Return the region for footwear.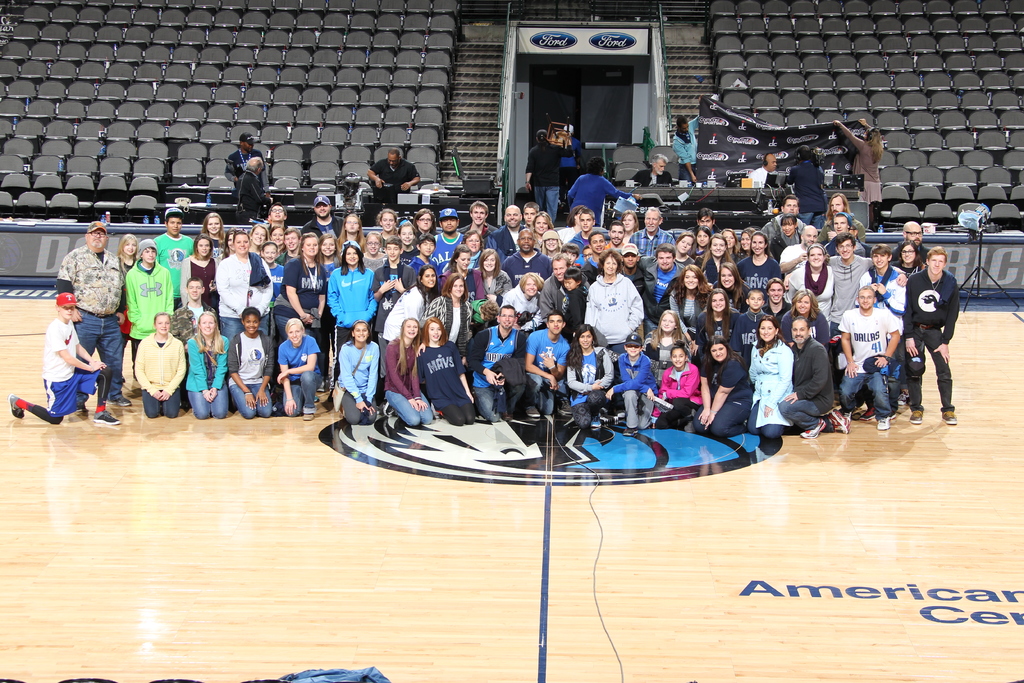
[822,404,852,434].
